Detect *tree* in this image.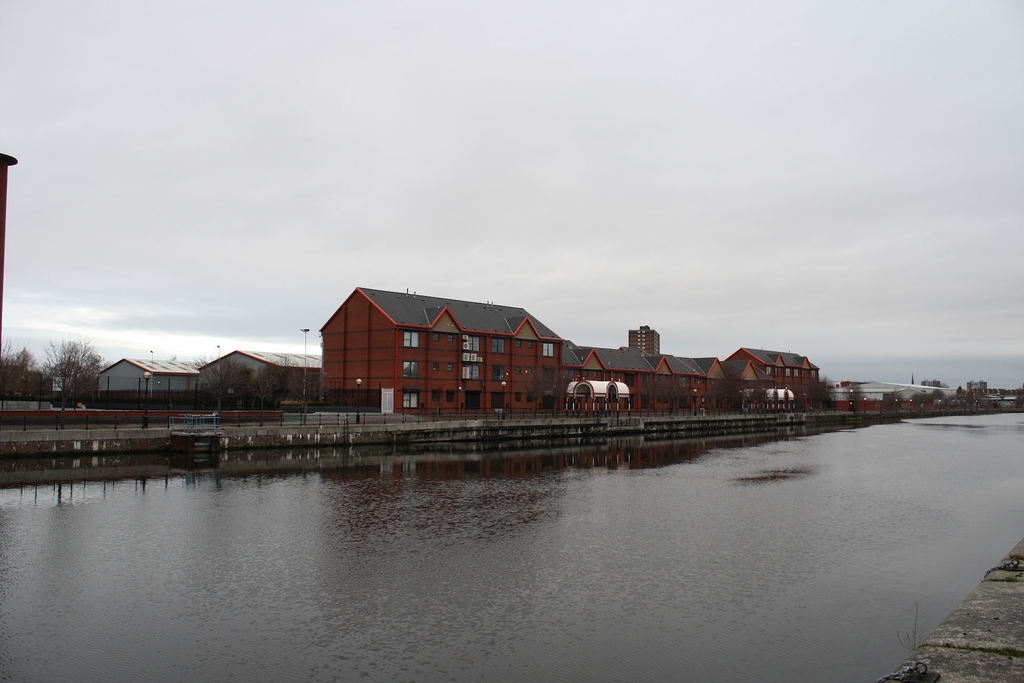
Detection: [545,371,573,411].
